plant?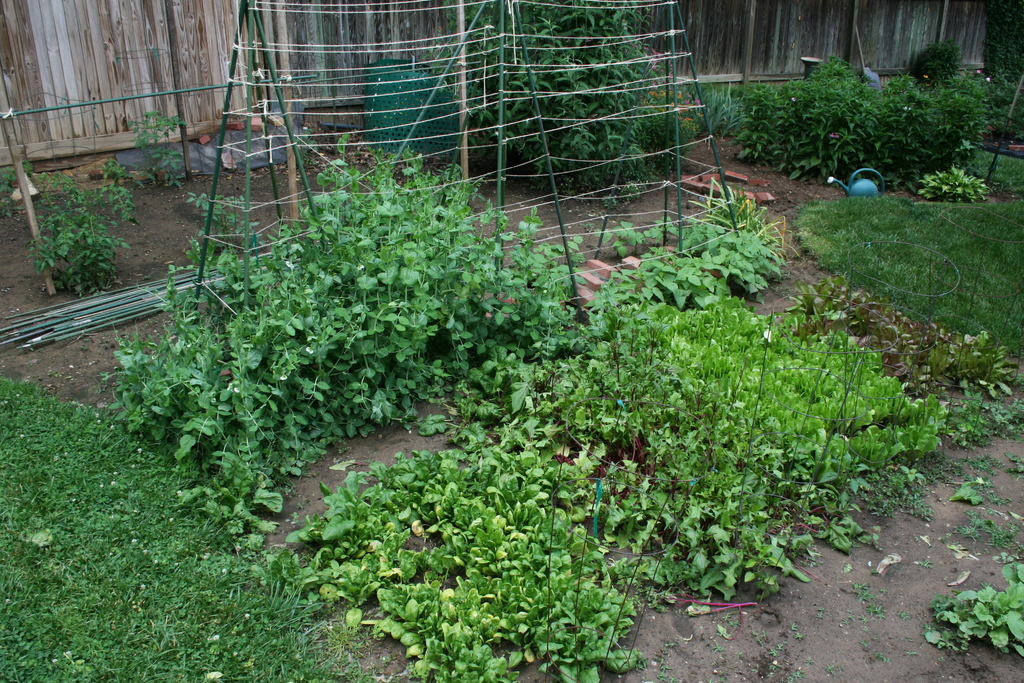
[left=443, top=0, right=675, bottom=188]
